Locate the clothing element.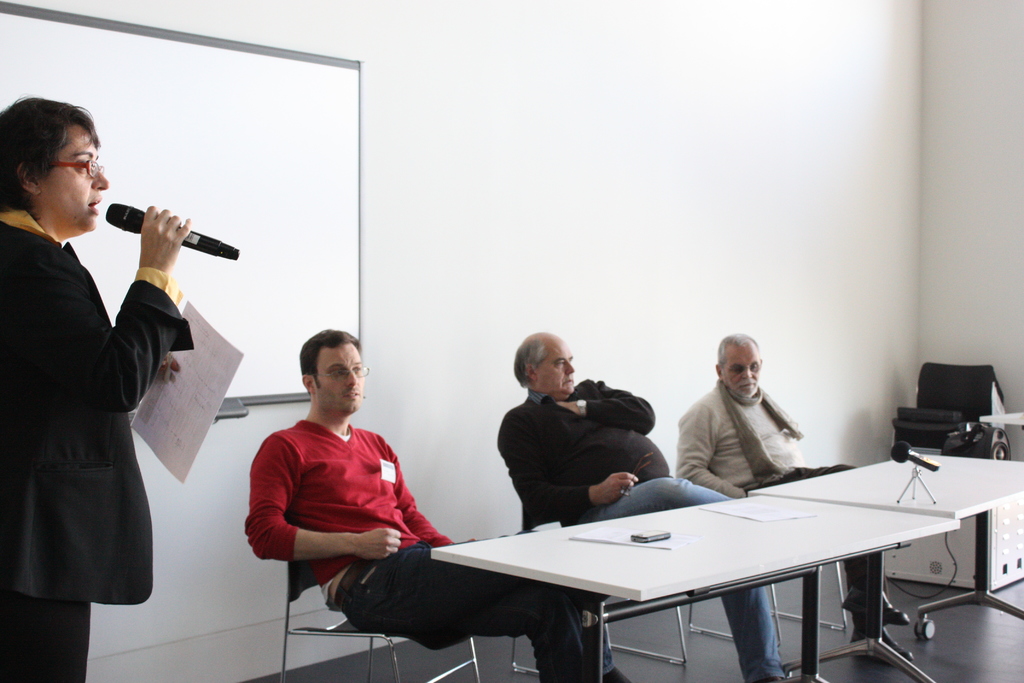
Element bbox: box=[7, 163, 190, 650].
